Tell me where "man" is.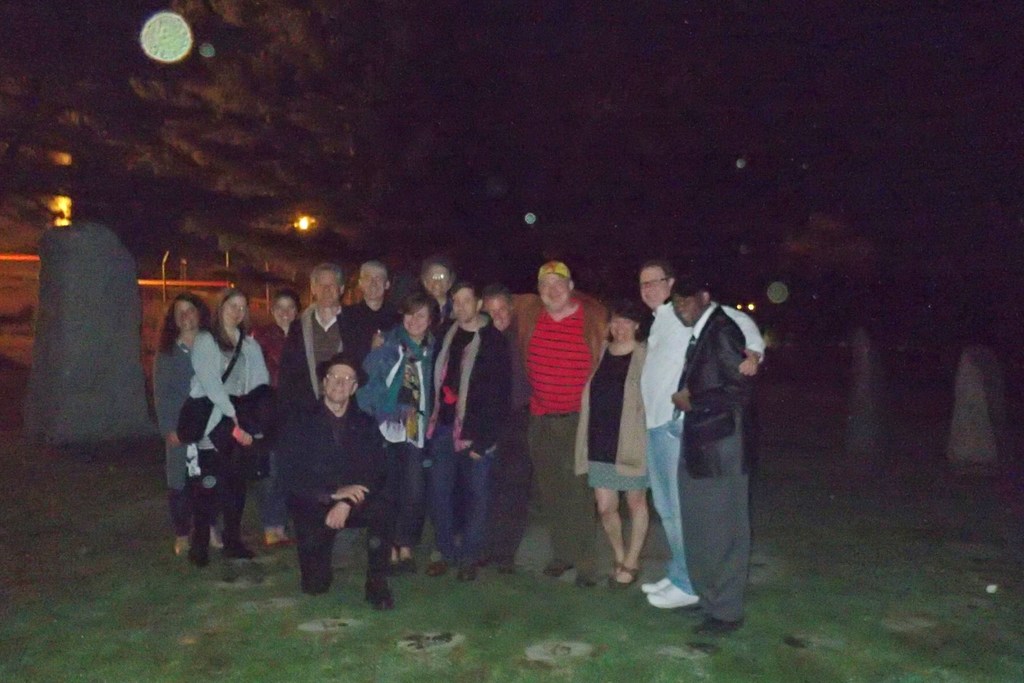
"man" is at <bbox>427, 285, 514, 584</bbox>.
